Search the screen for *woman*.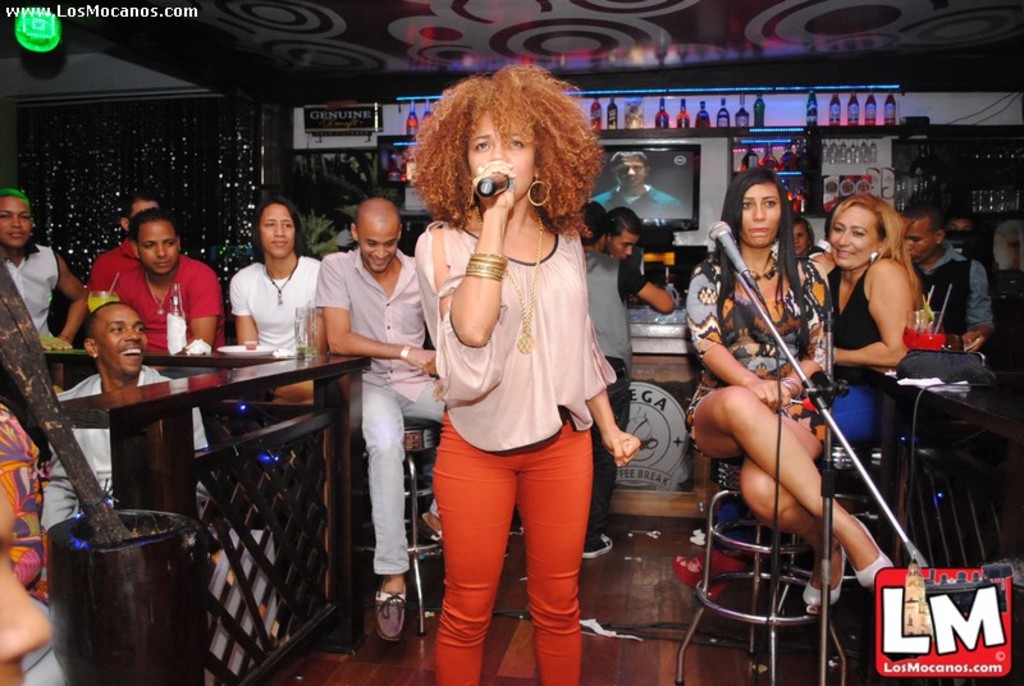
Found at locate(710, 198, 919, 564).
